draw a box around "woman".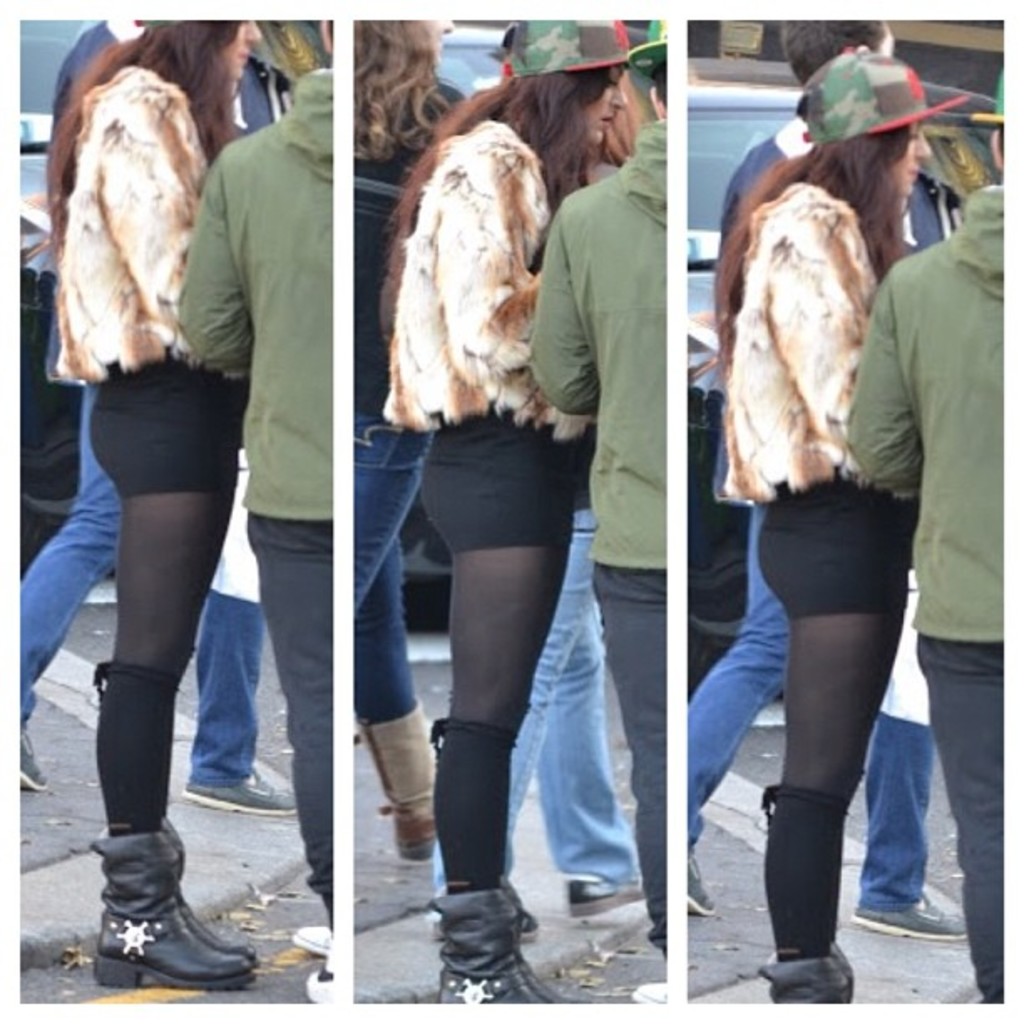
(350, 13, 480, 875).
